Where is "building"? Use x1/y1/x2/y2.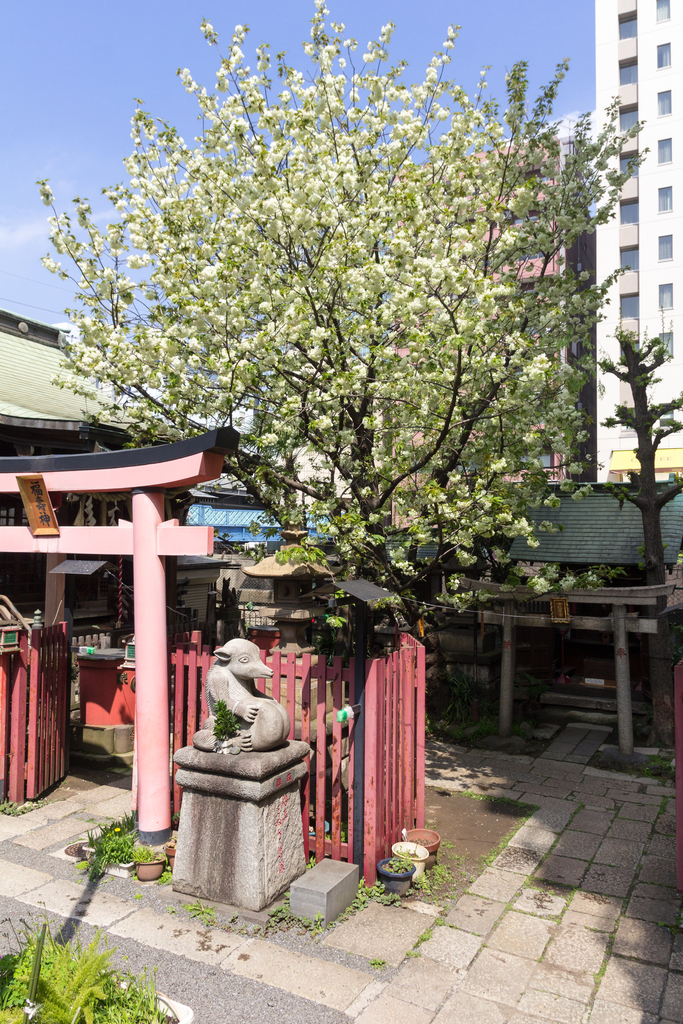
420/122/575/484.
